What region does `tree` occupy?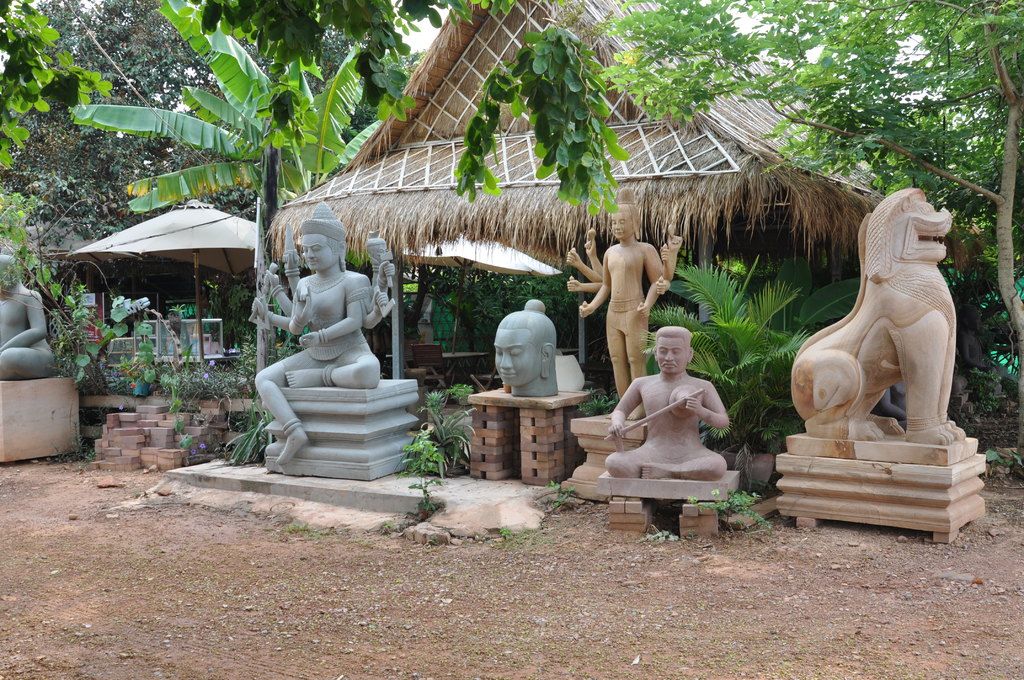
box(445, 12, 627, 250).
